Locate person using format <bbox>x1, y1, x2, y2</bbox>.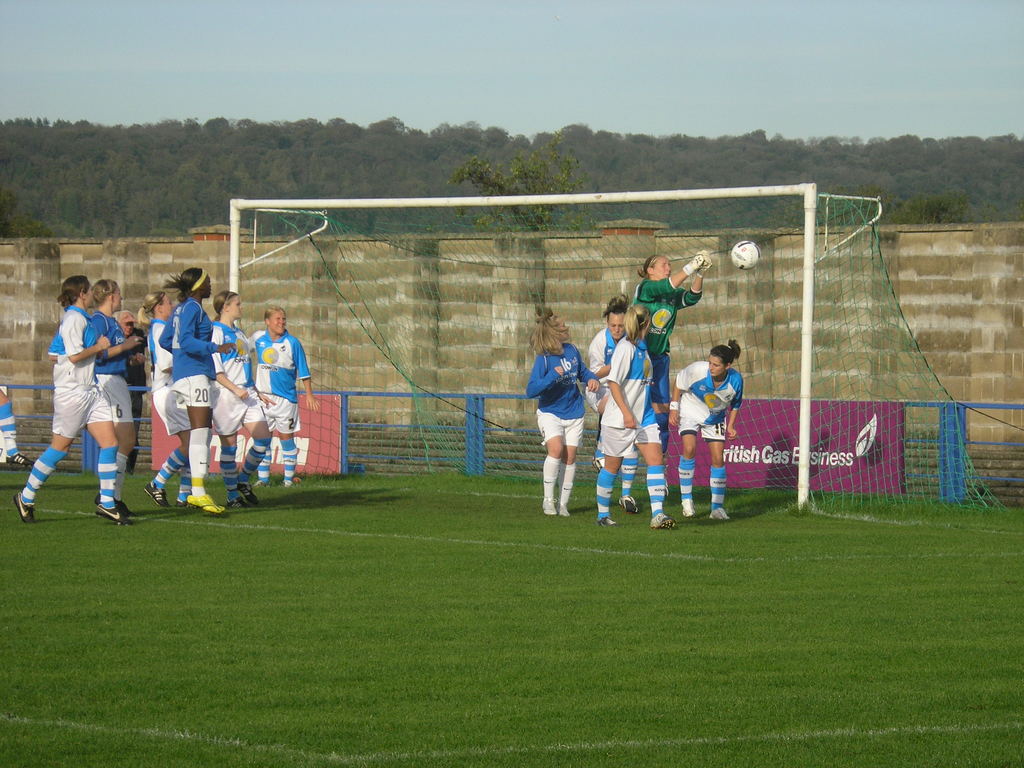
<bbox>673, 335, 749, 521</bbox>.
